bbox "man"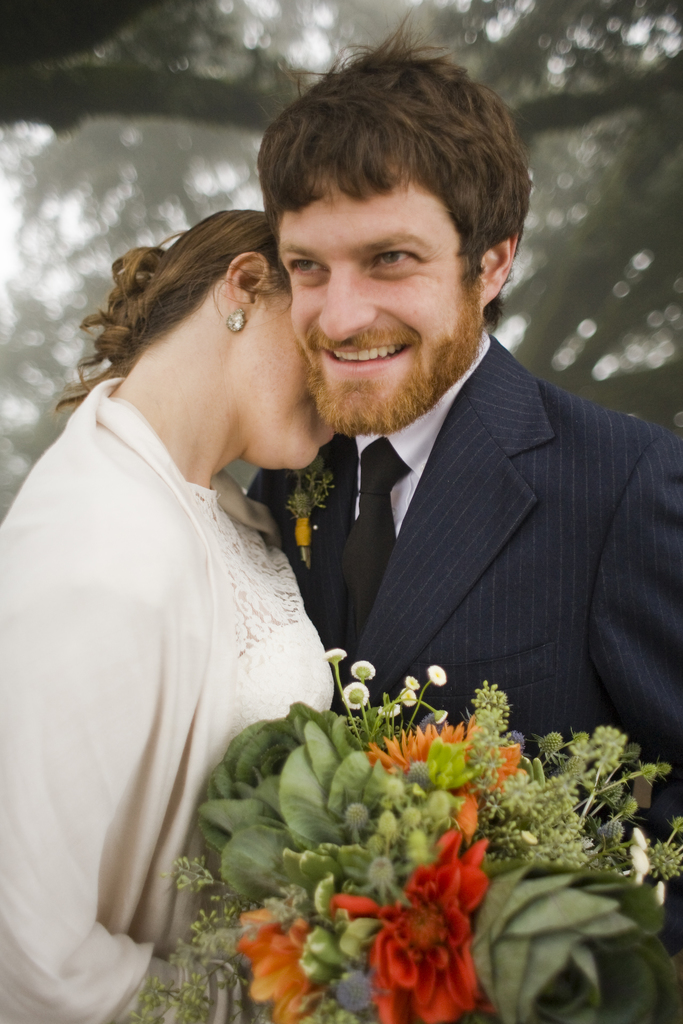
232 13 682 953
